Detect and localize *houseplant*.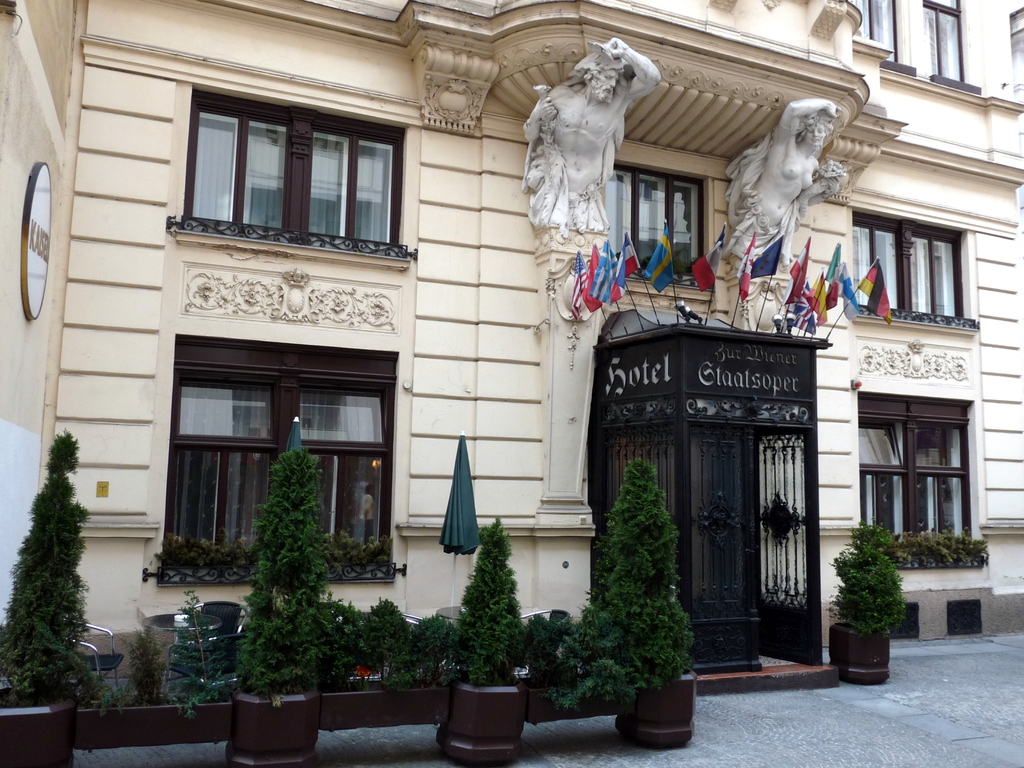
Localized at box(228, 410, 335, 767).
